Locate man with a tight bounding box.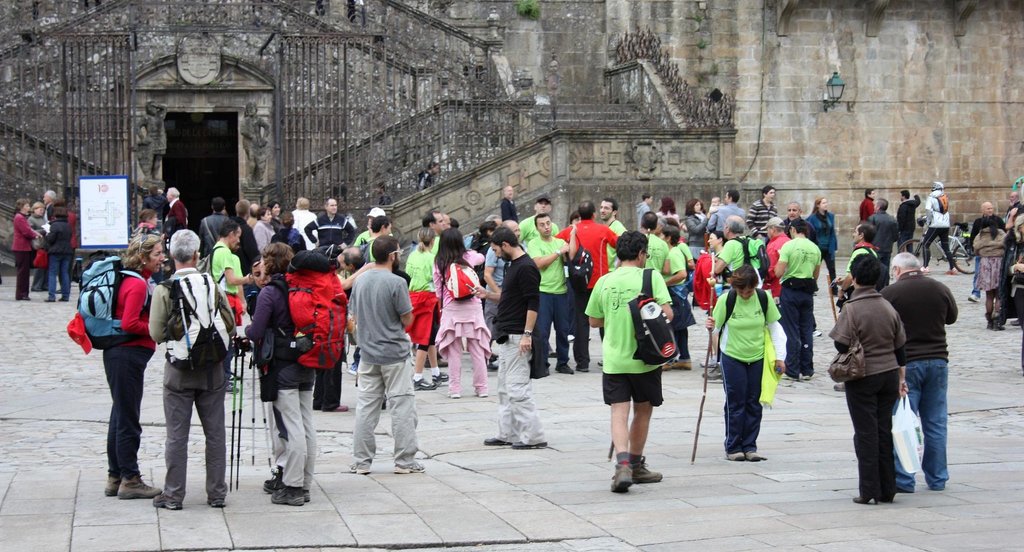
(715, 191, 745, 218).
